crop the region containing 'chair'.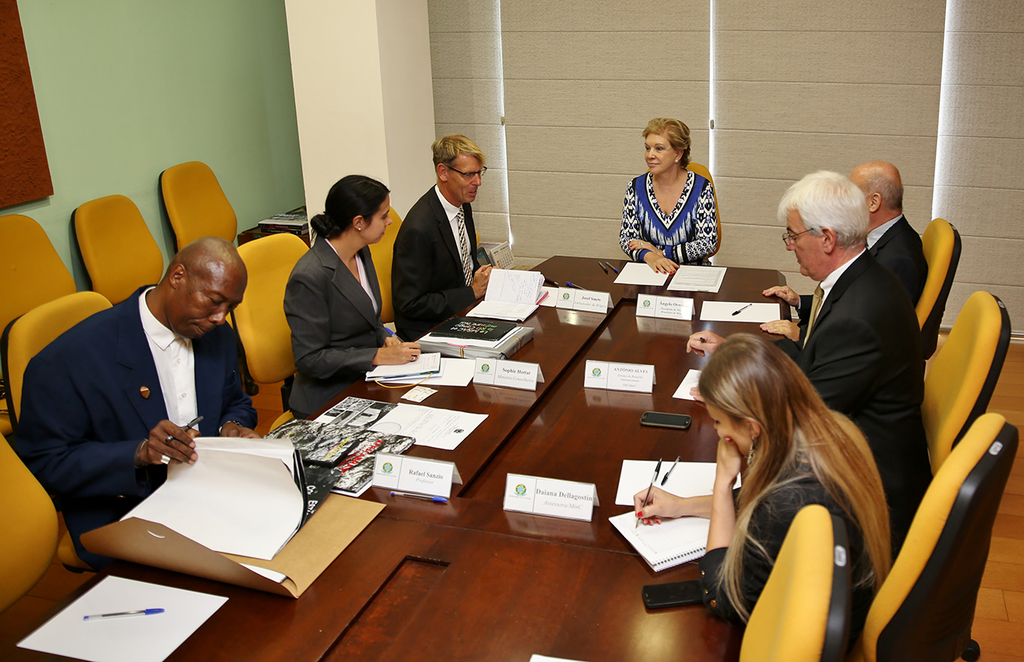
Crop region: crop(0, 413, 78, 638).
